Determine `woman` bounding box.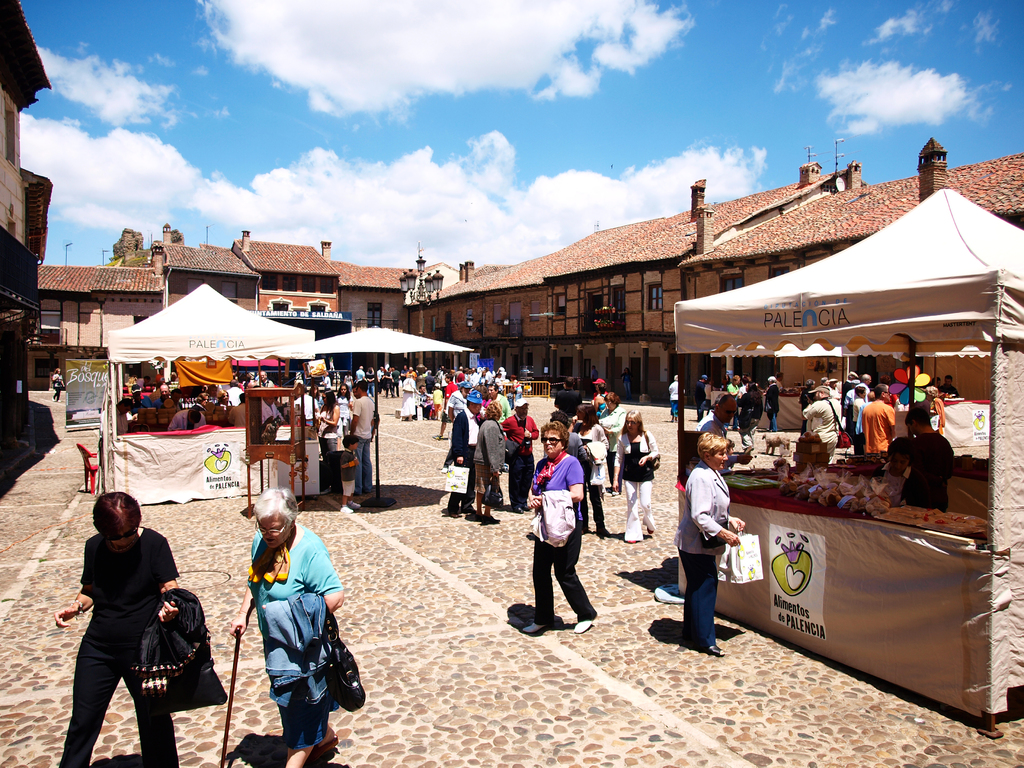
Determined: crop(56, 490, 195, 767).
